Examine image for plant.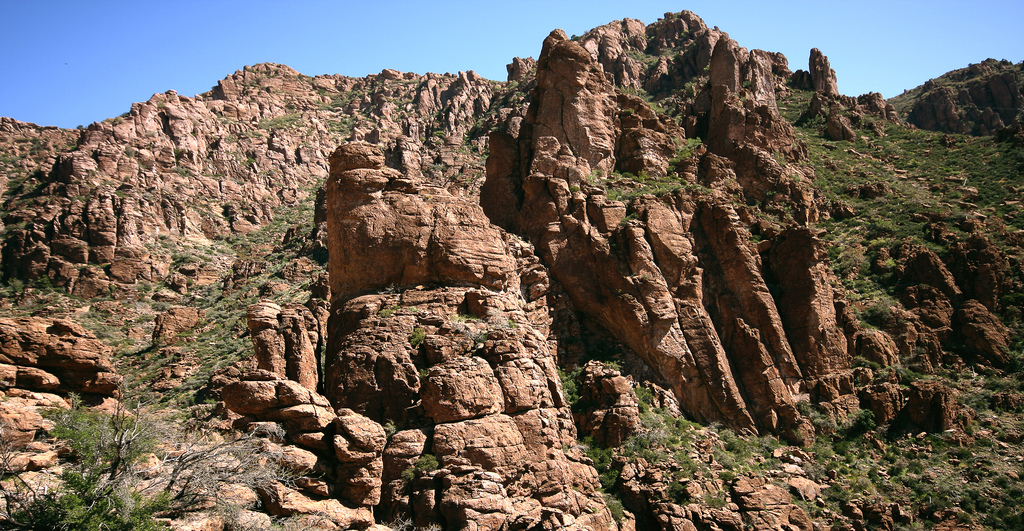
Examination result: bbox=(666, 129, 708, 163).
